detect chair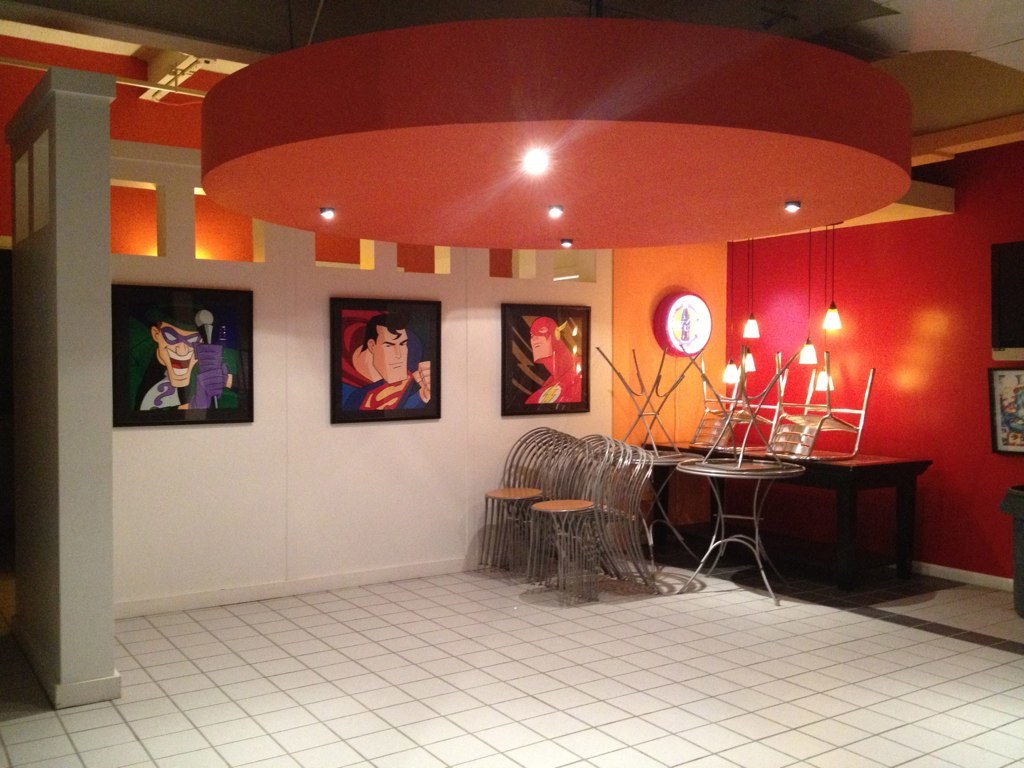
677 346 795 447
